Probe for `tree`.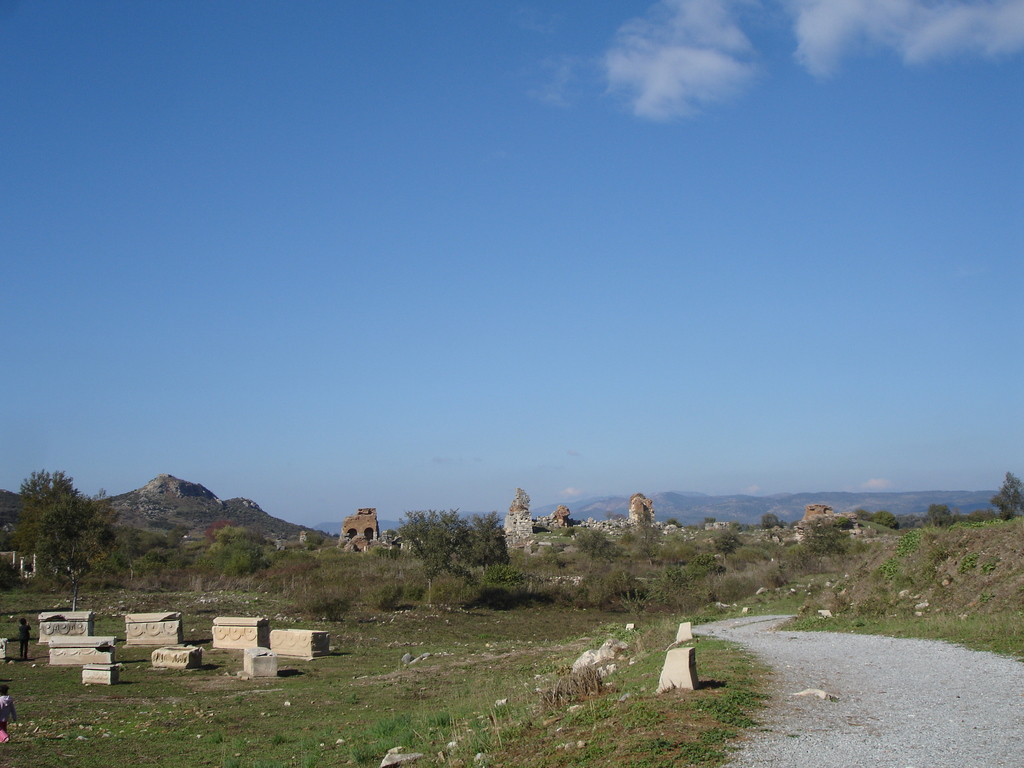
Probe result: Rect(392, 504, 470, 585).
